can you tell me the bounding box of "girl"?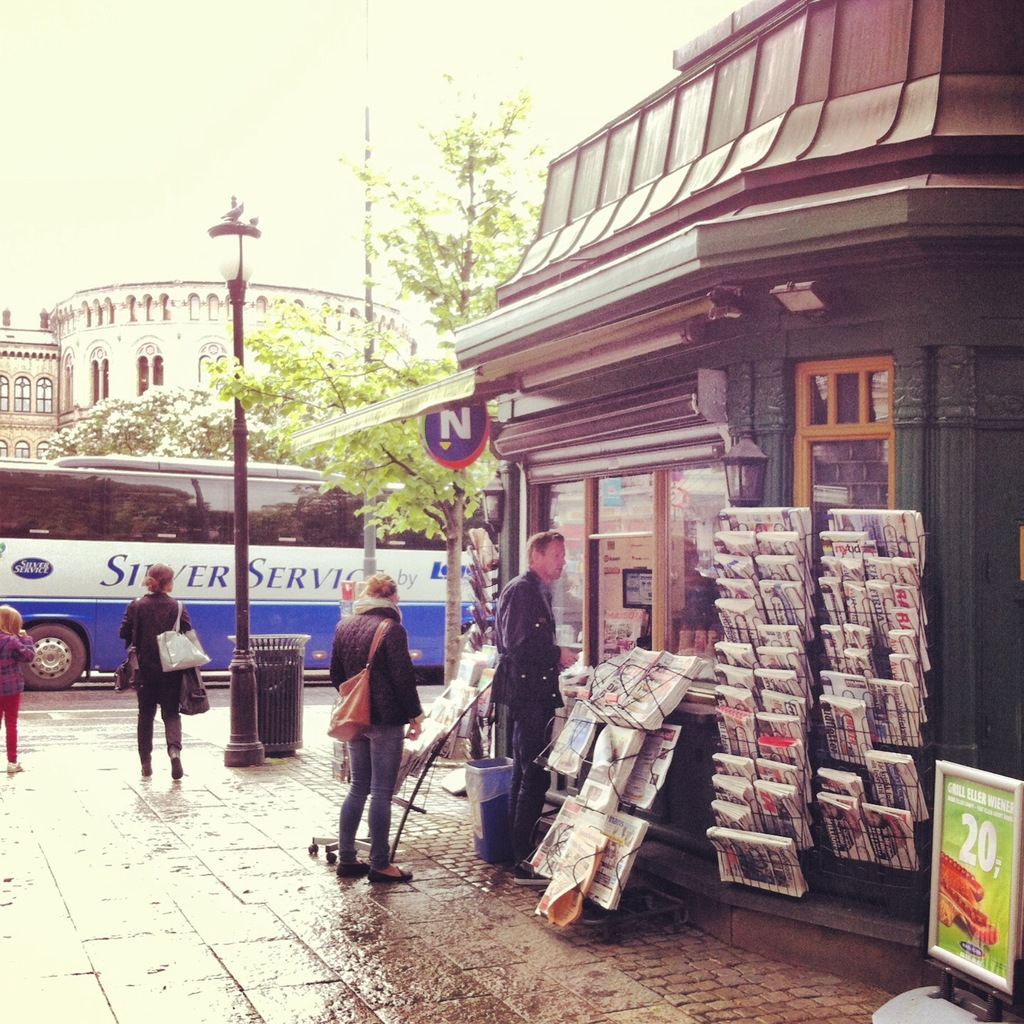
{"left": 119, "top": 565, "right": 193, "bottom": 778}.
